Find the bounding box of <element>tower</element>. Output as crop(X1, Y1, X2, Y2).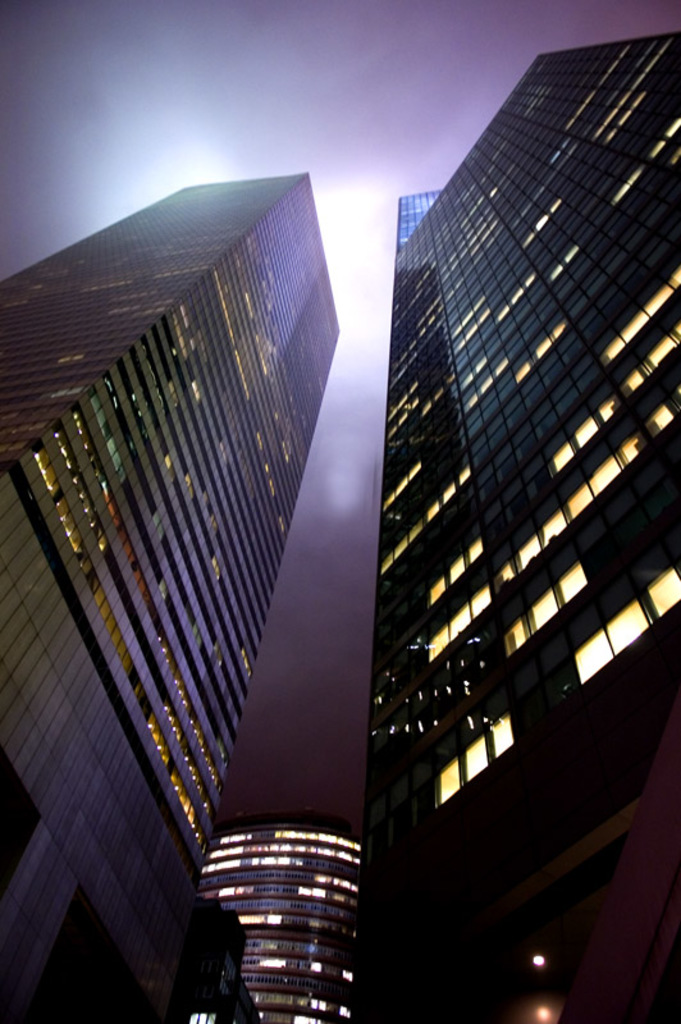
crop(3, 90, 465, 968).
